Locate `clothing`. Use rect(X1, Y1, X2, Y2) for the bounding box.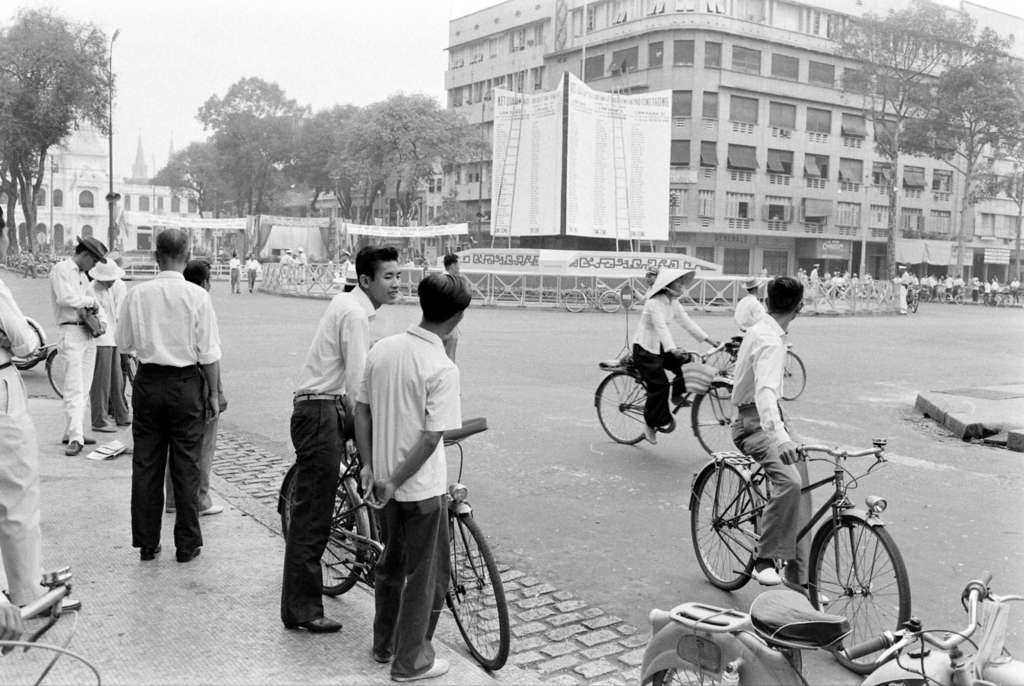
rect(101, 237, 216, 552).
